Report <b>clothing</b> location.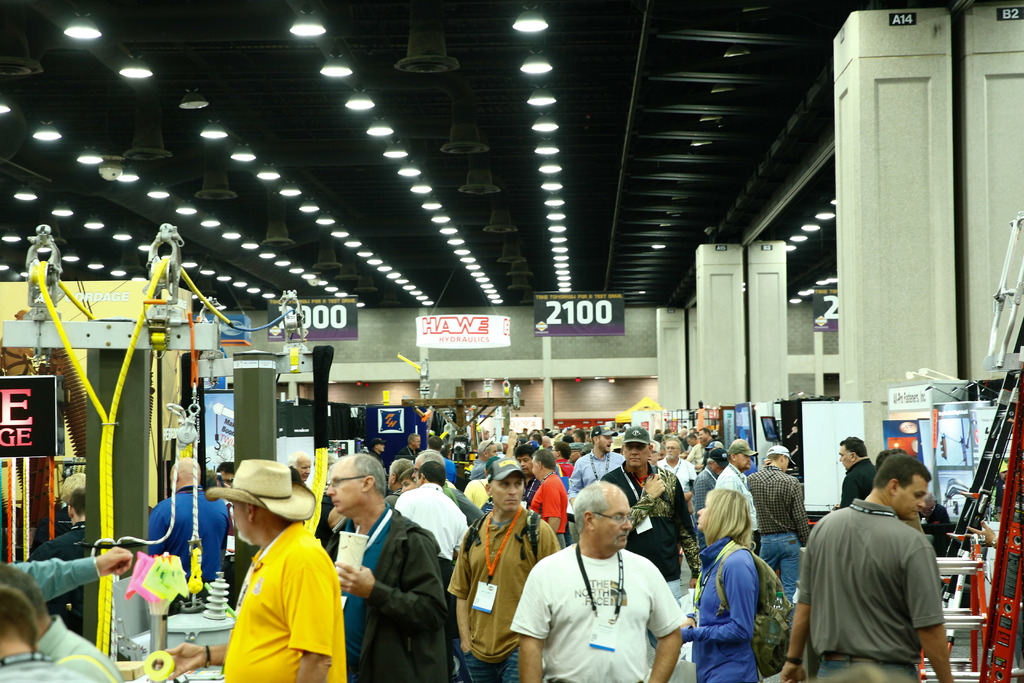
Report: [154,482,228,587].
